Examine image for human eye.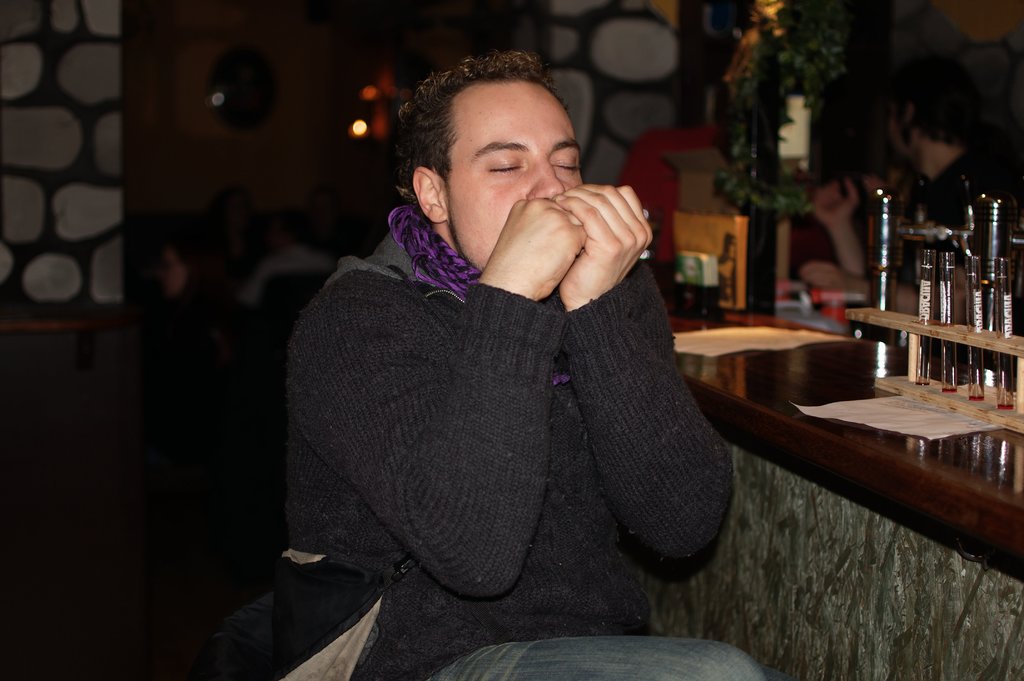
Examination result: bbox(482, 152, 522, 182).
